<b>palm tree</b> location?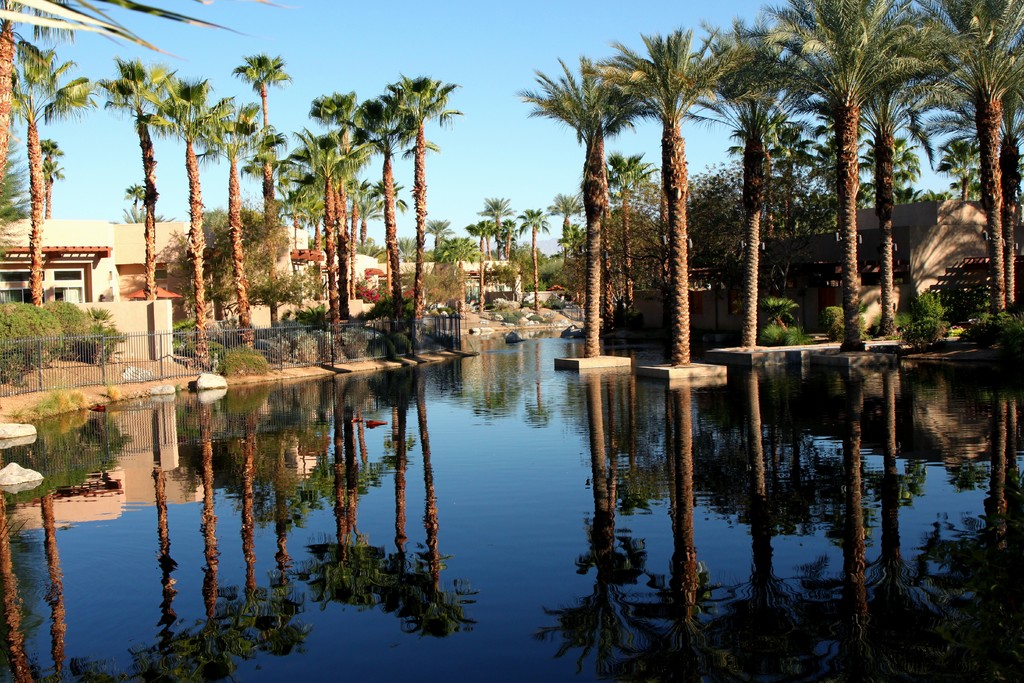
left=287, top=138, right=338, bottom=299
